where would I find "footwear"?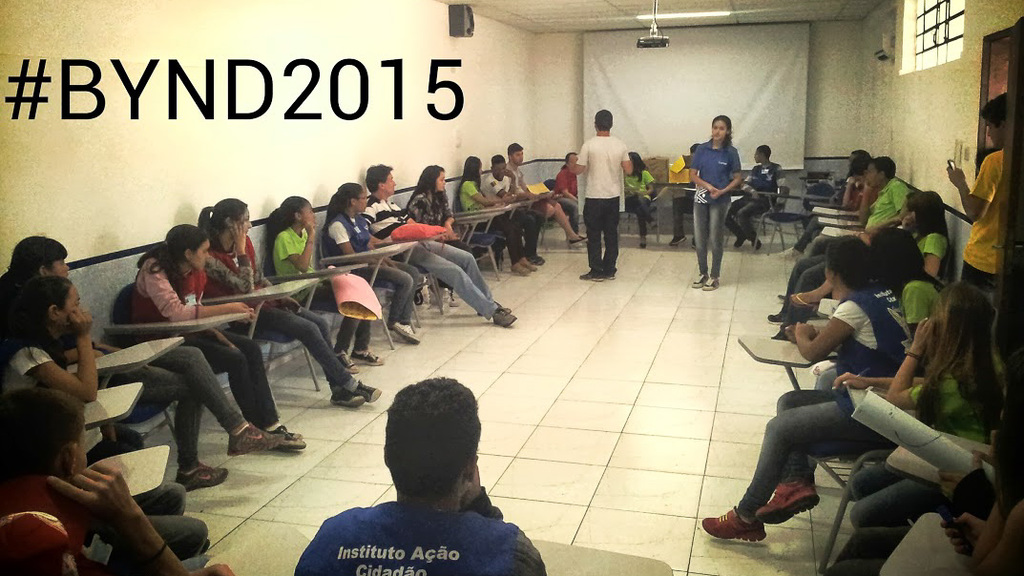
At detection(514, 264, 531, 275).
